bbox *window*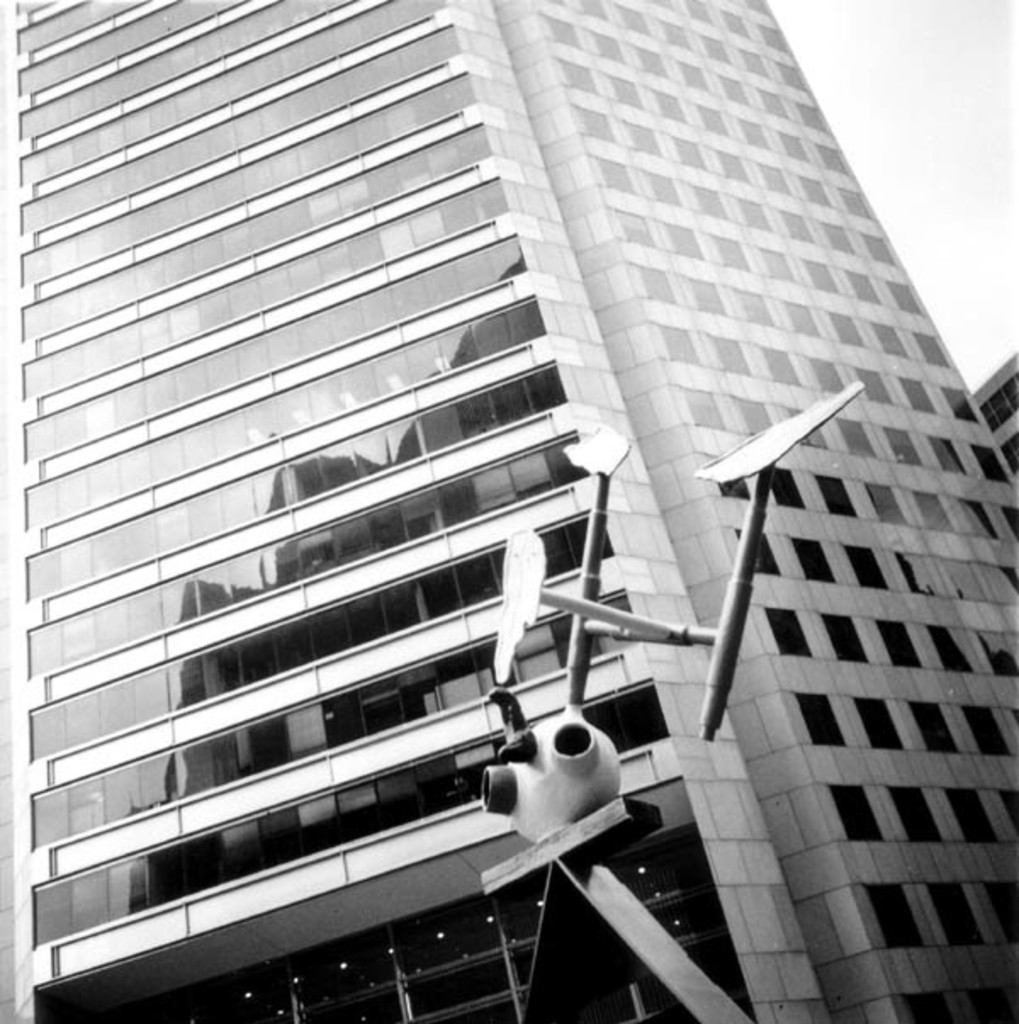
[817, 143, 846, 177]
